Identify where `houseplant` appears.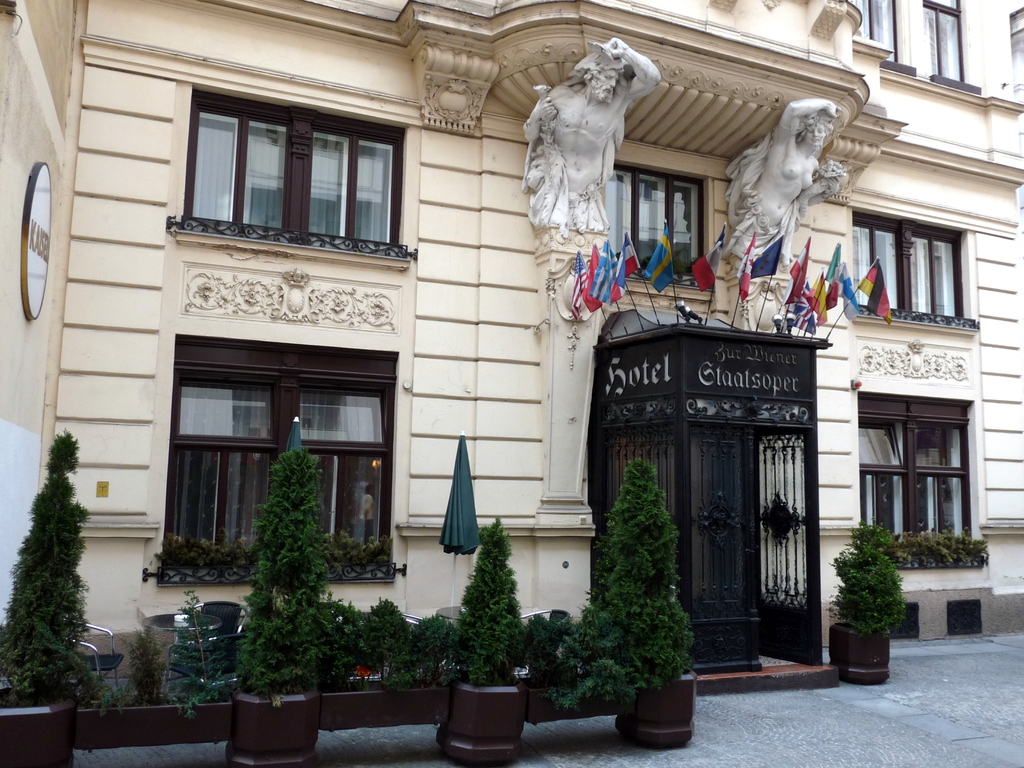
Appears at pyautogui.locateOnScreen(552, 448, 700, 749).
